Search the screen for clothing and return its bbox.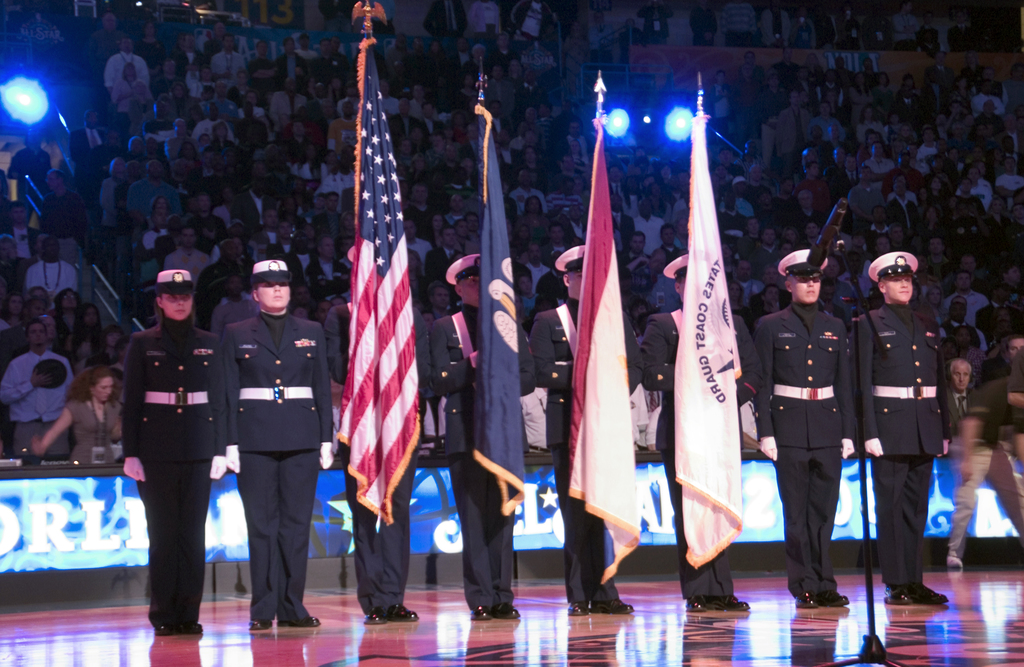
Found: <box>975,177,992,209</box>.
